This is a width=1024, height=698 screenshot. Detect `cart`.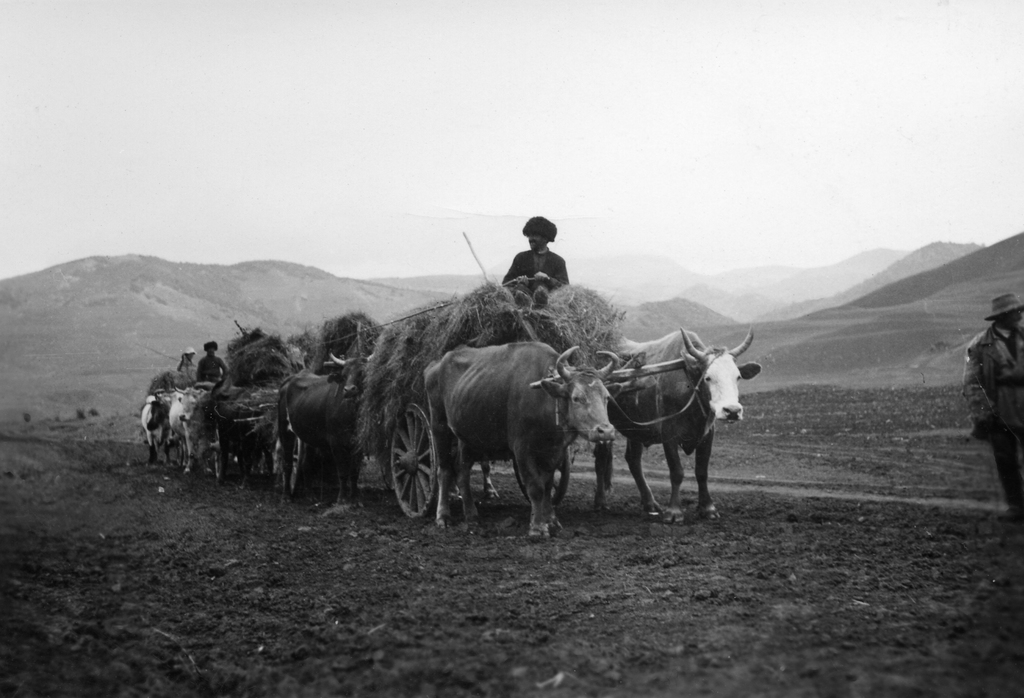
bbox(385, 308, 700, 519).
